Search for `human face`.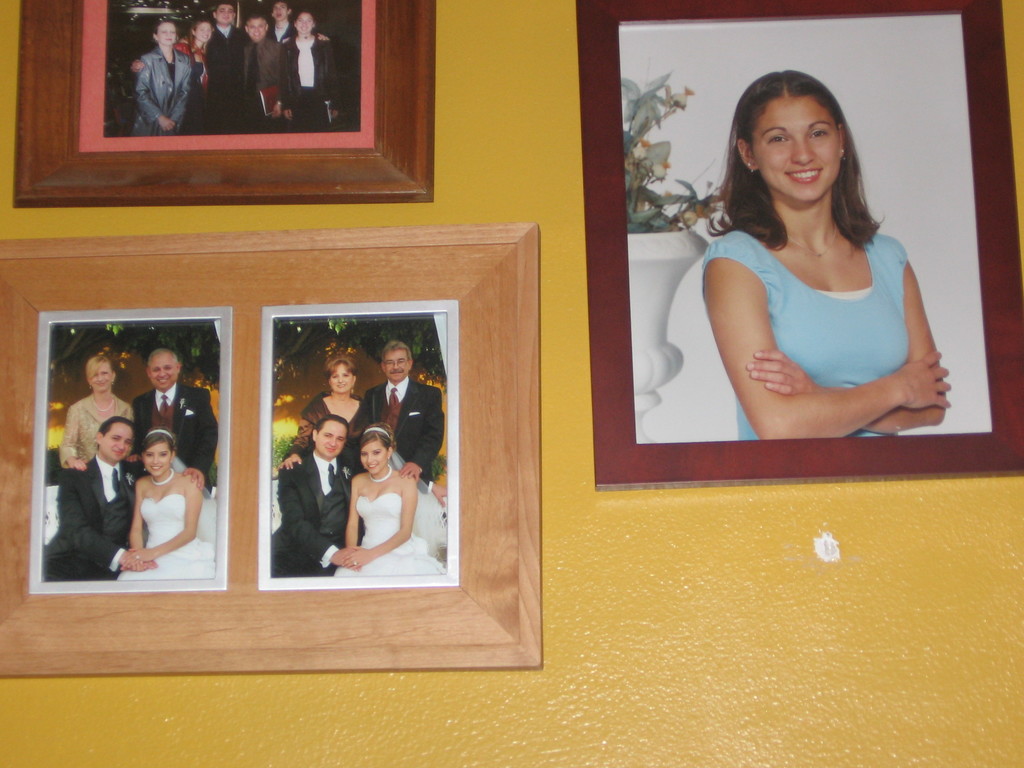
Found at 750, 91, 840, 204.
